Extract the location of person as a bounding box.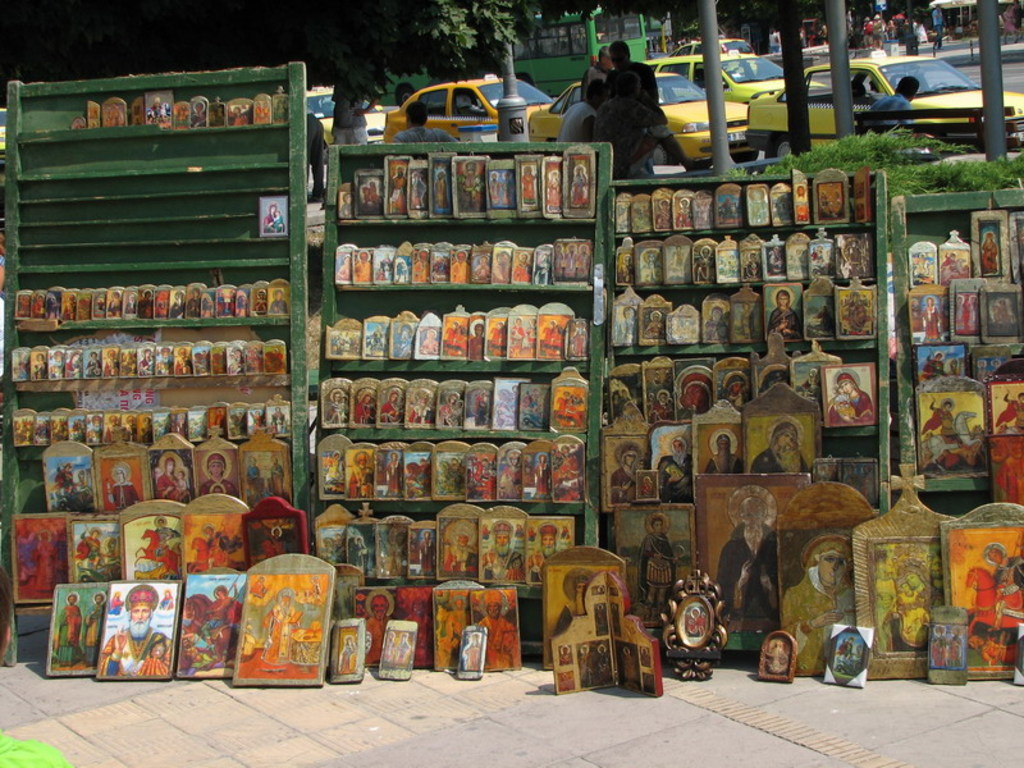
left=452, top=527, right=471, bottom=576.
